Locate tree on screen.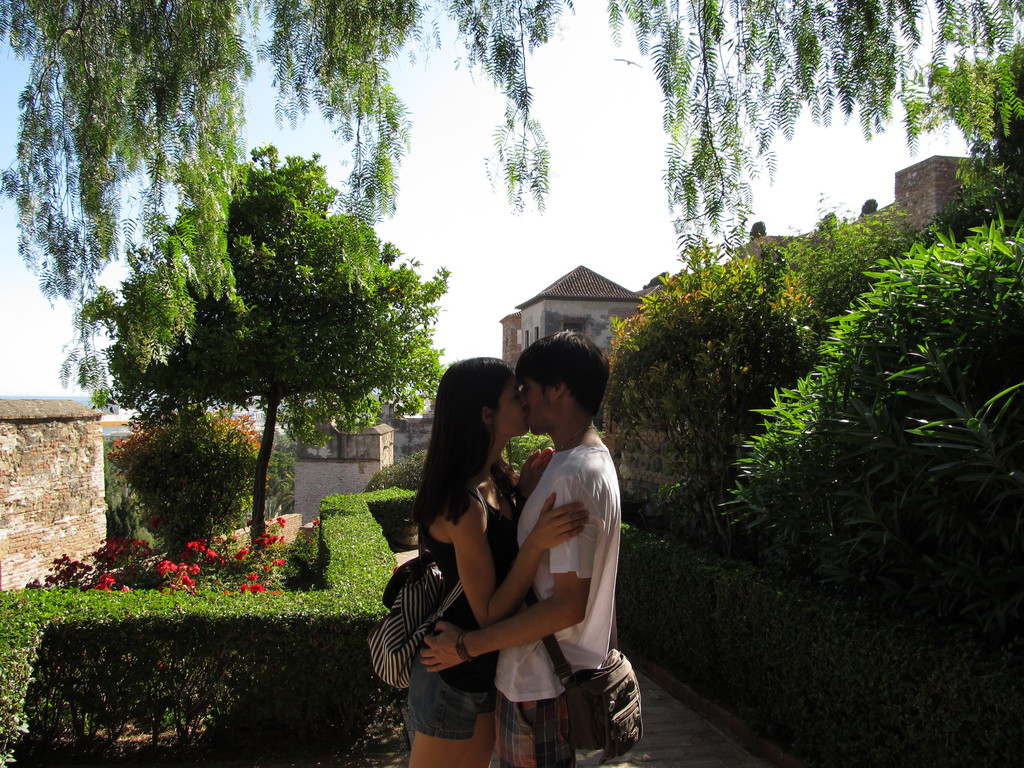
On screen at (625, 248, 817, 483).
